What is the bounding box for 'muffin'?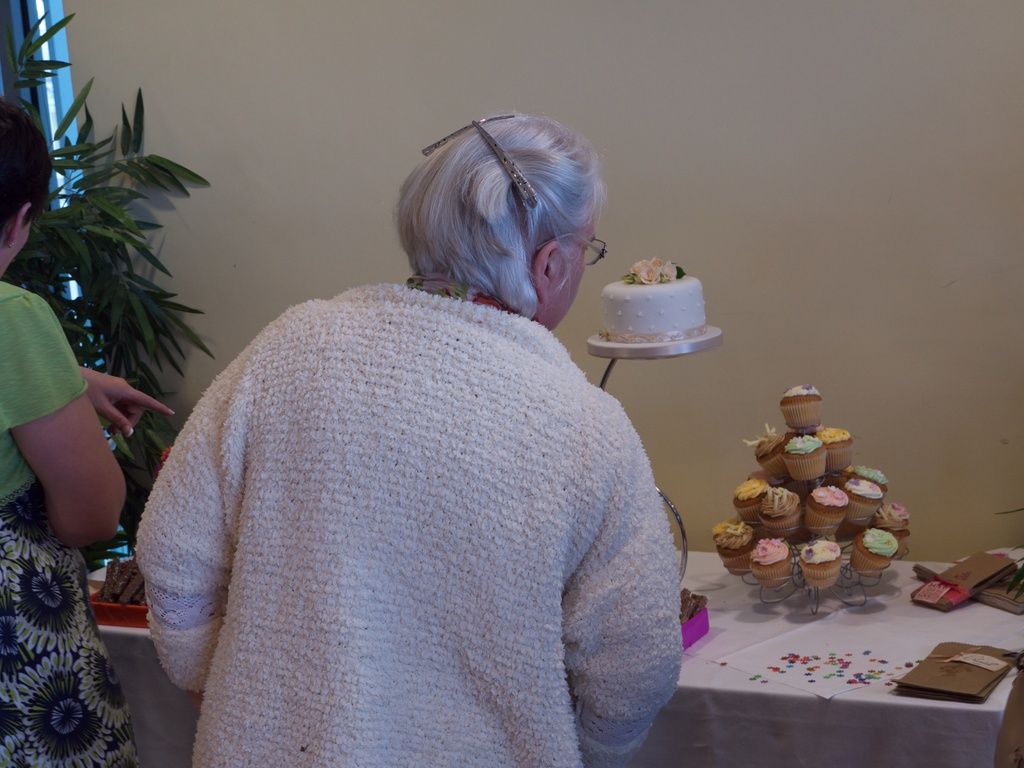
box(742, 419, 792, 476).
